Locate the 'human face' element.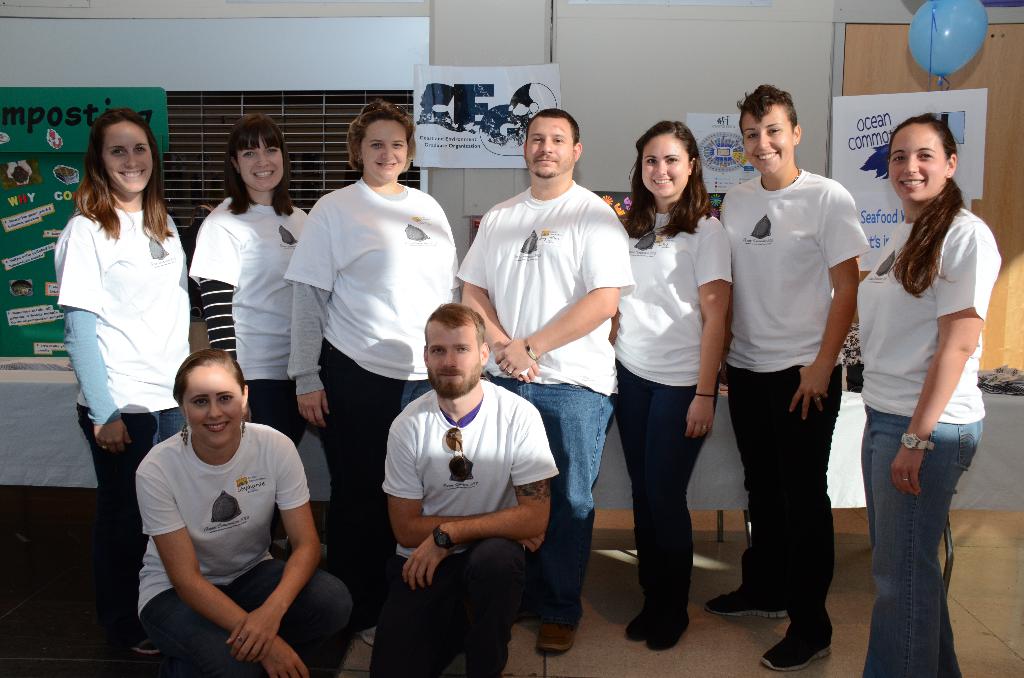
Element bbox: Rect(181, 366, 243, 448).
